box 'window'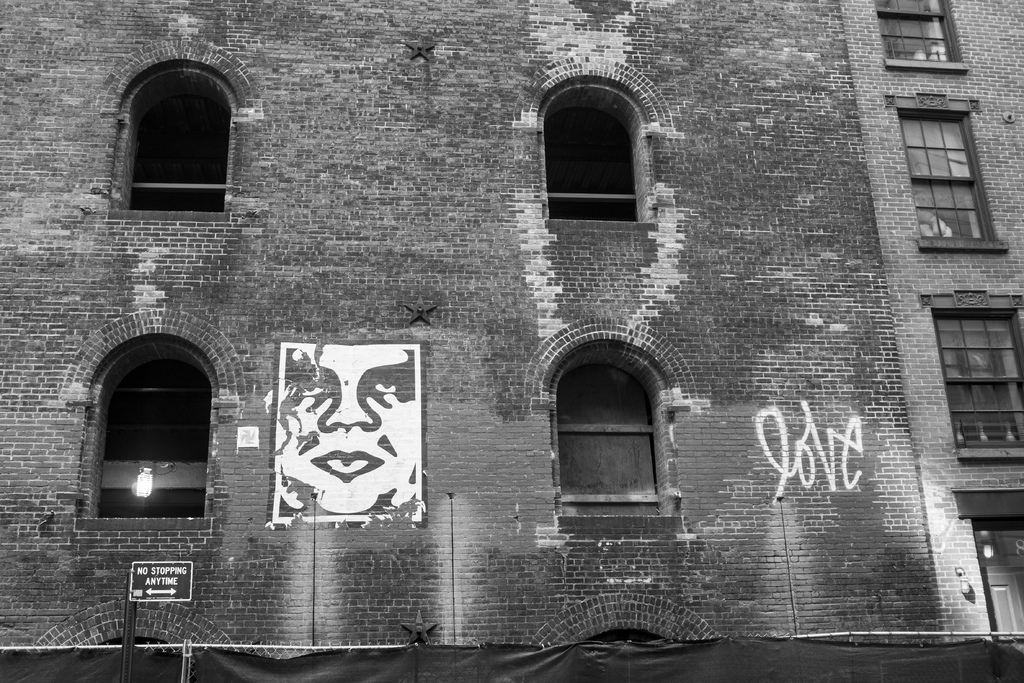
[970,513,1023,637]
